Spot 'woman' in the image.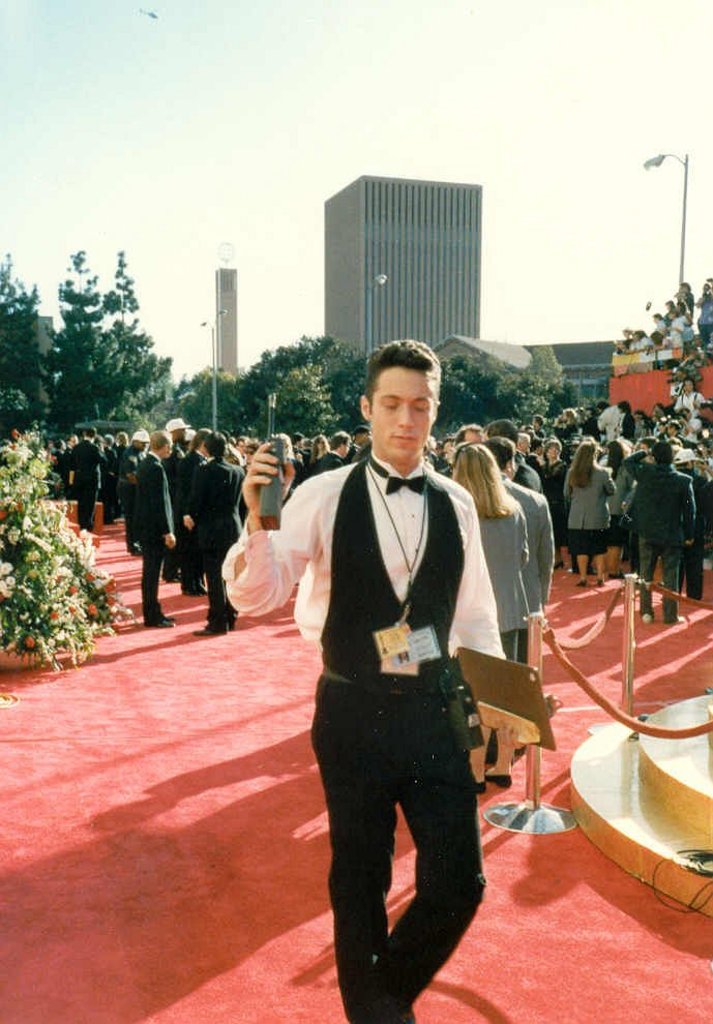
'woman' found at box=[610, 445, 636, 579].
